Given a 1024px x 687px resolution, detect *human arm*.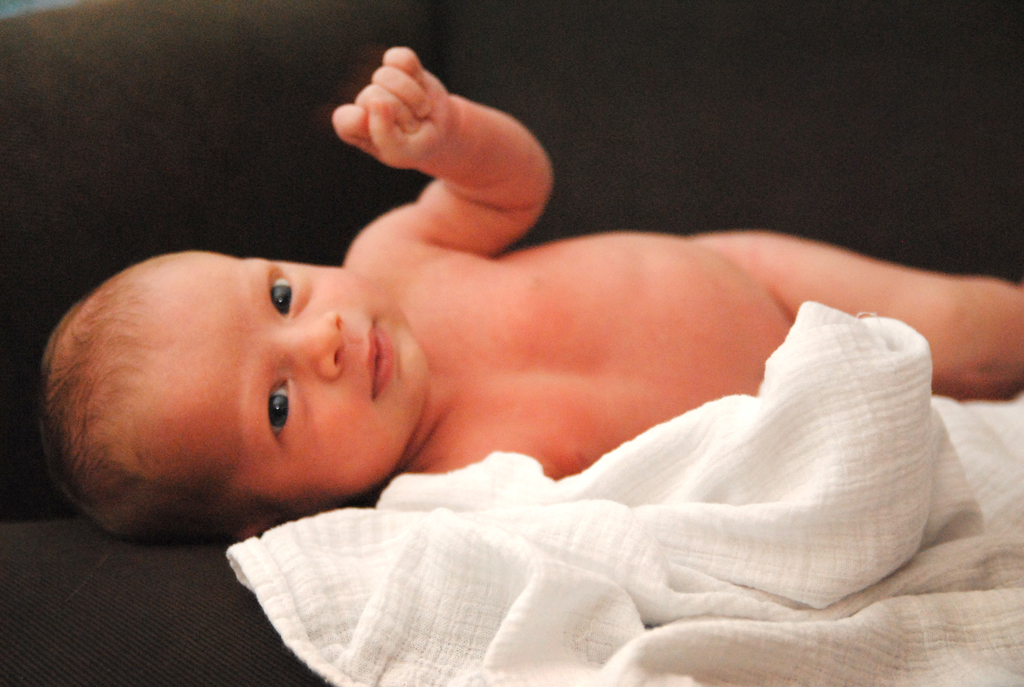
<region>287, 39, 572, 244</region>.
